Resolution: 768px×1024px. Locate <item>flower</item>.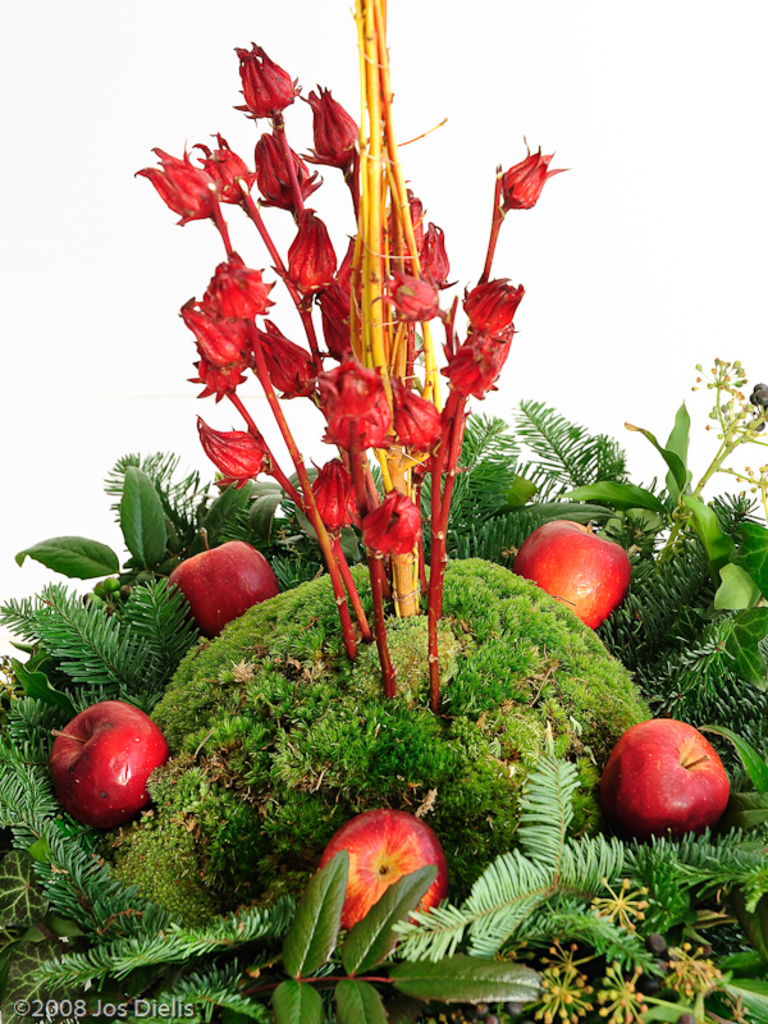
(364,266,449,328).
